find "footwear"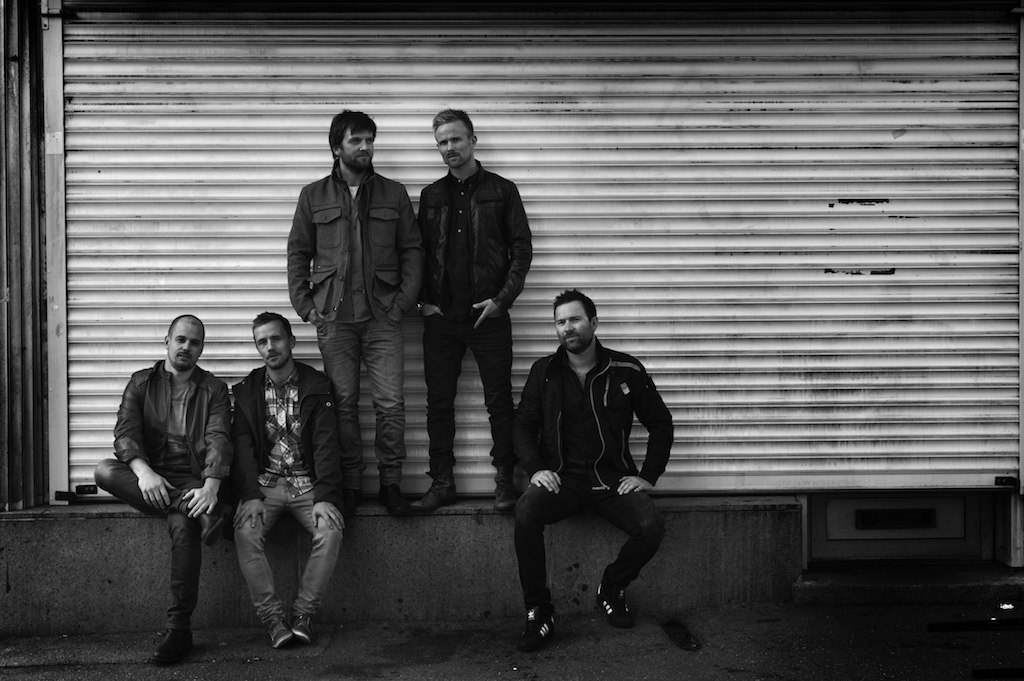
box(595, 579, 635, 623)
